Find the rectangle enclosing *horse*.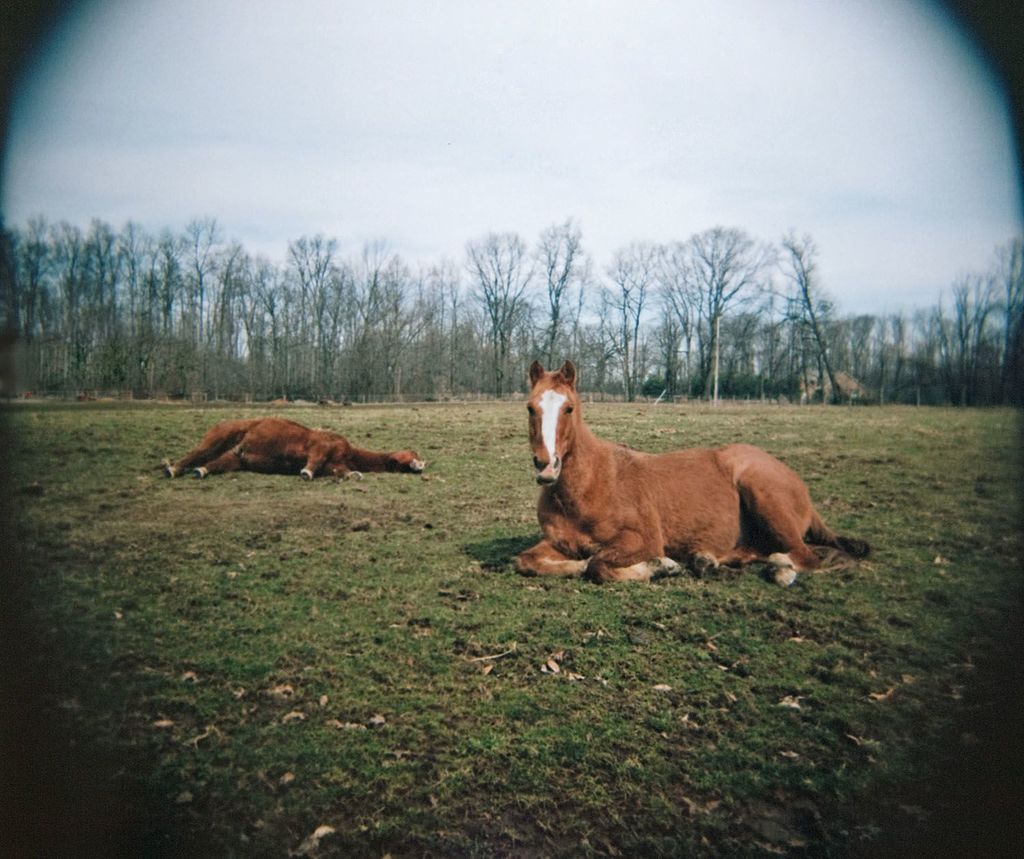
rect(157, 410, 427, 481).
